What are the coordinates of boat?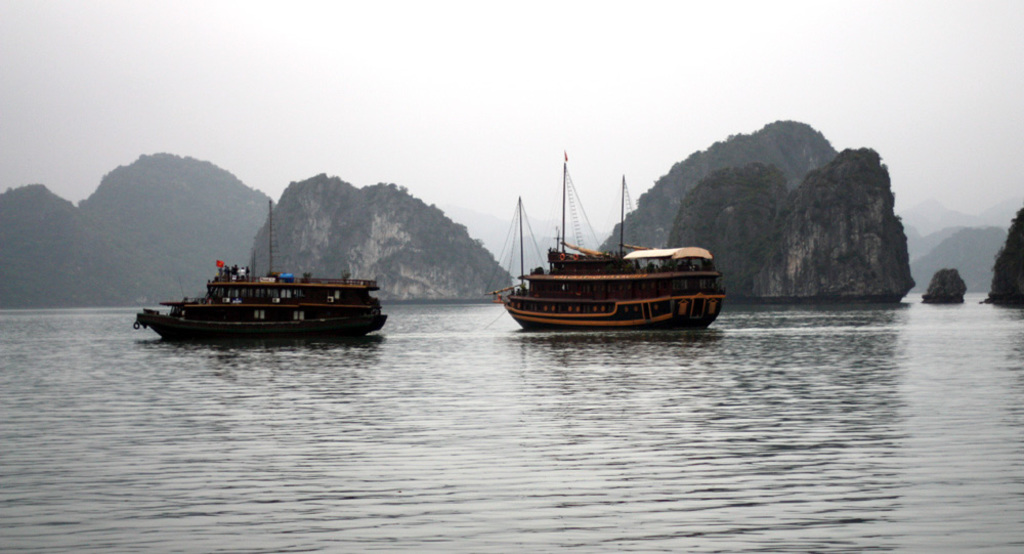
x1=132 y1=197 x2=388 y2=347.
